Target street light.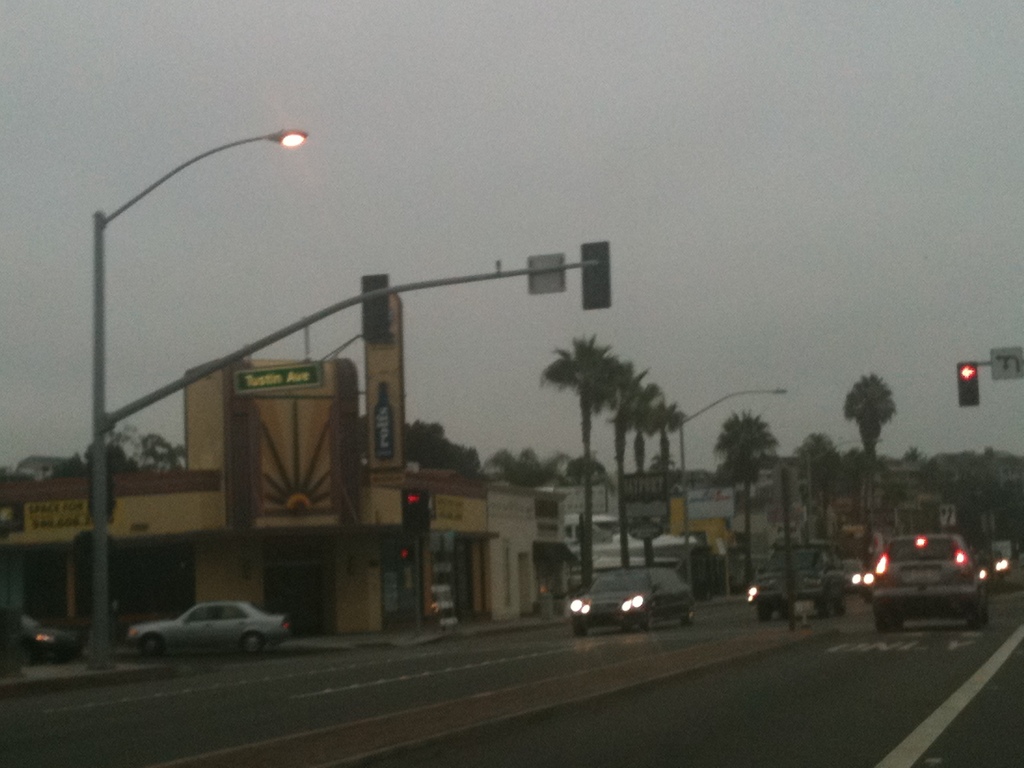
Target region: 803:433:889:540.
